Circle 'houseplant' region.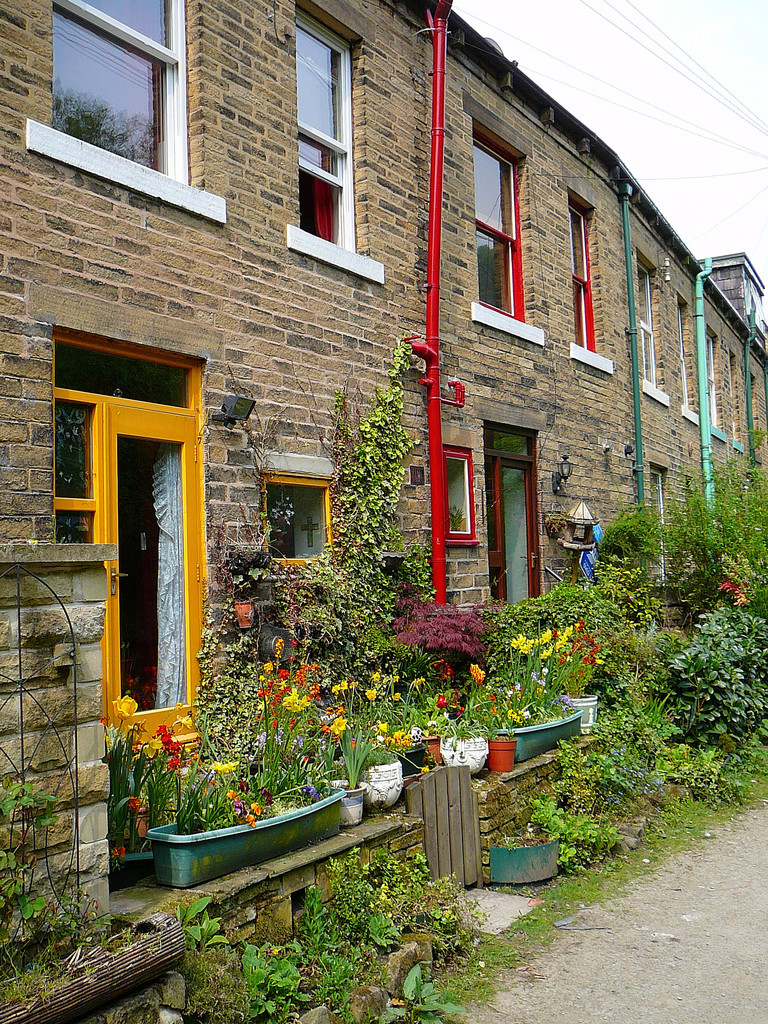
Region: BBox(484, 836, 561, 892).
